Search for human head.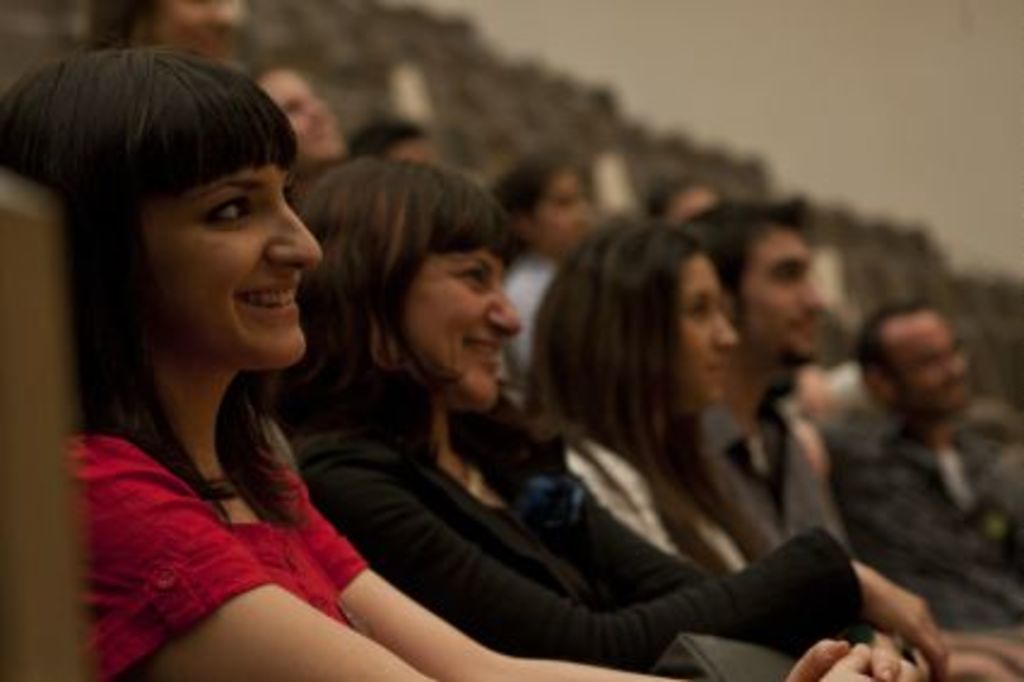
Found at locate(566, 217, 749, 395).
